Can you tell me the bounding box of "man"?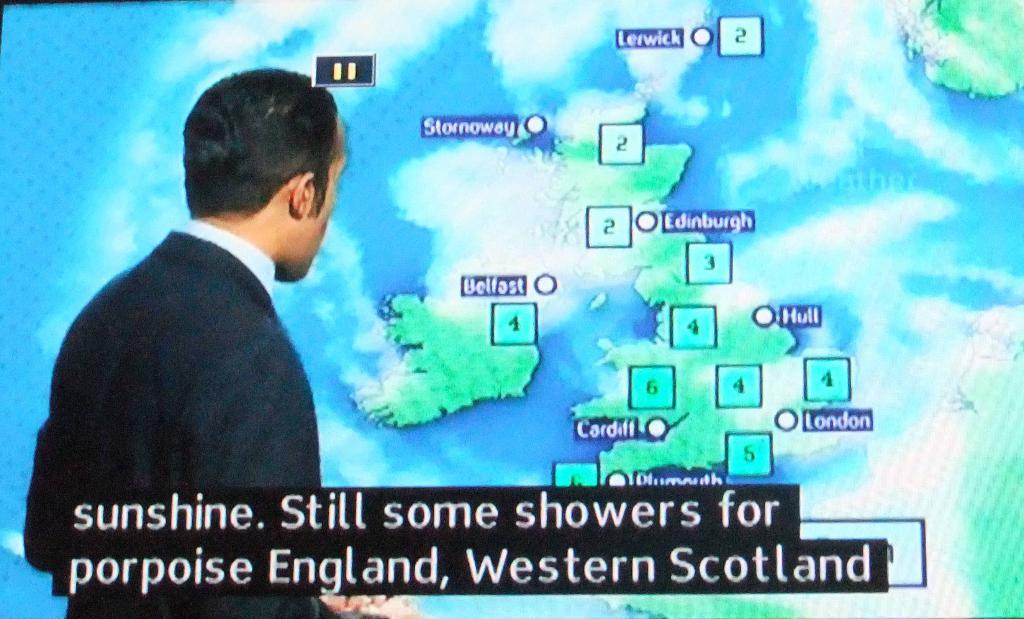
region(25, 67, 411, 618).
